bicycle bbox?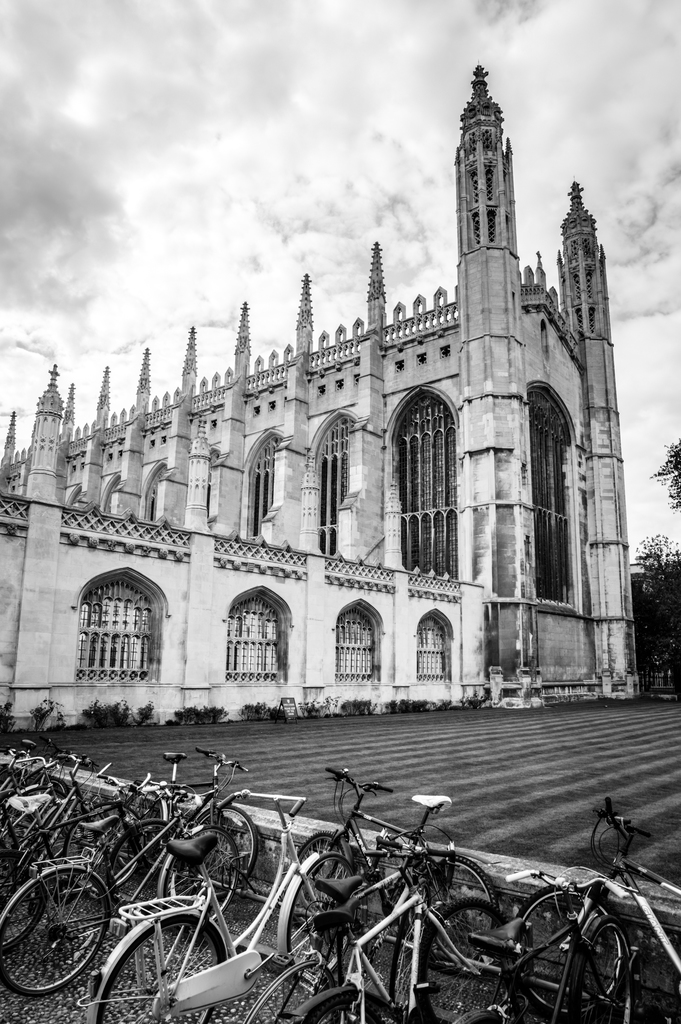
pyautogui.locateOnScreen(270, 819, 525, 1023)
